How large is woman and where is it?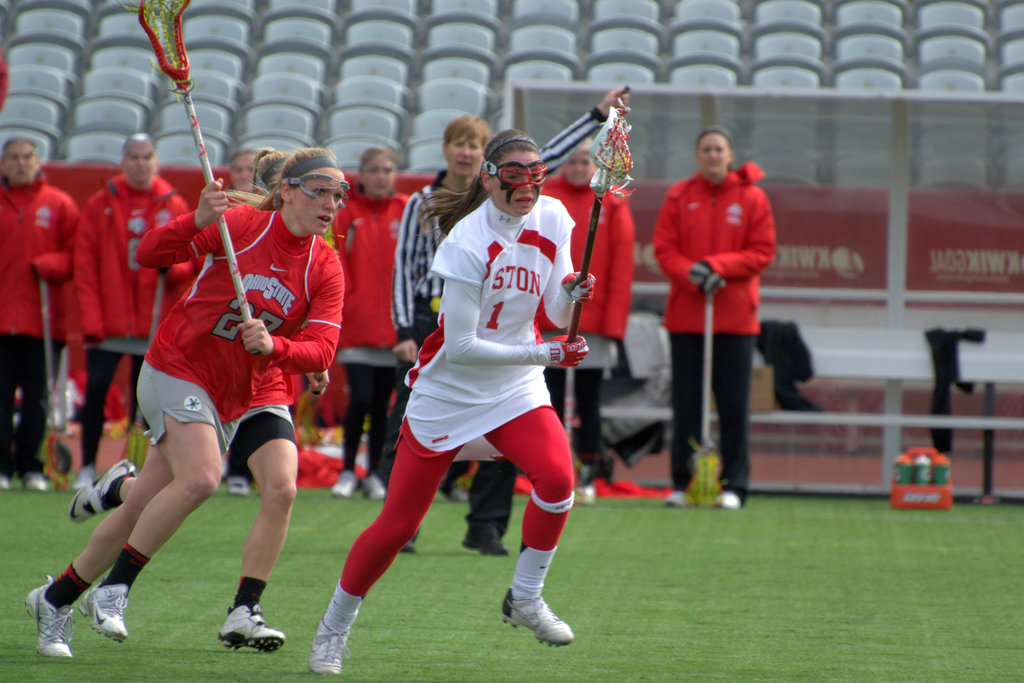
Bounding box: detection(534, 133, 636, 479).
